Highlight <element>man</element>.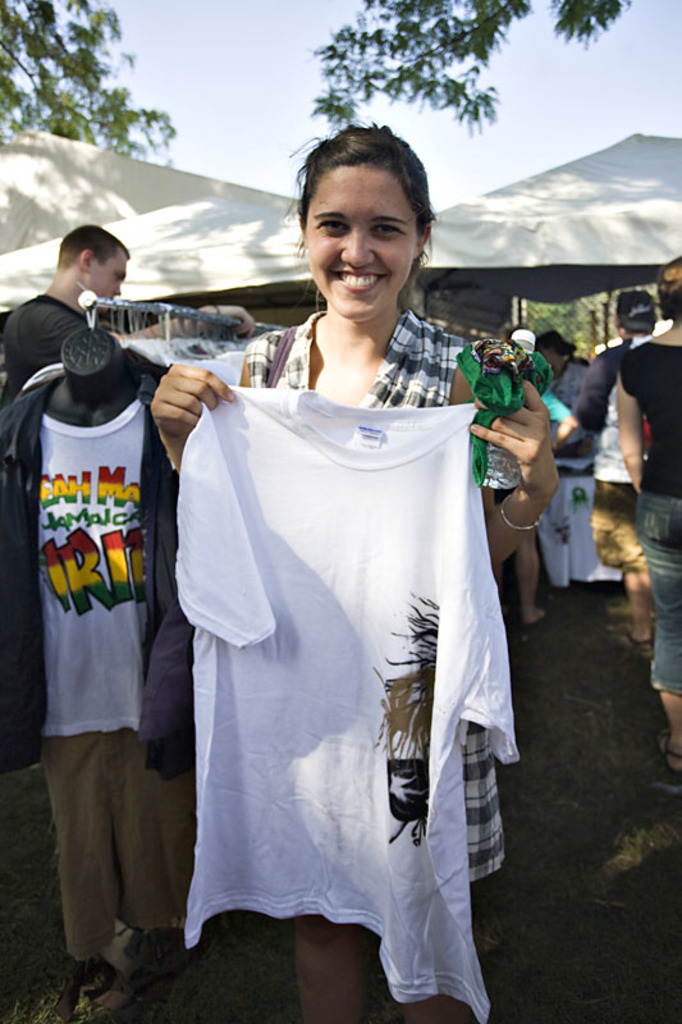
Highlighted region: bbox(572, 294, 658, 654).
